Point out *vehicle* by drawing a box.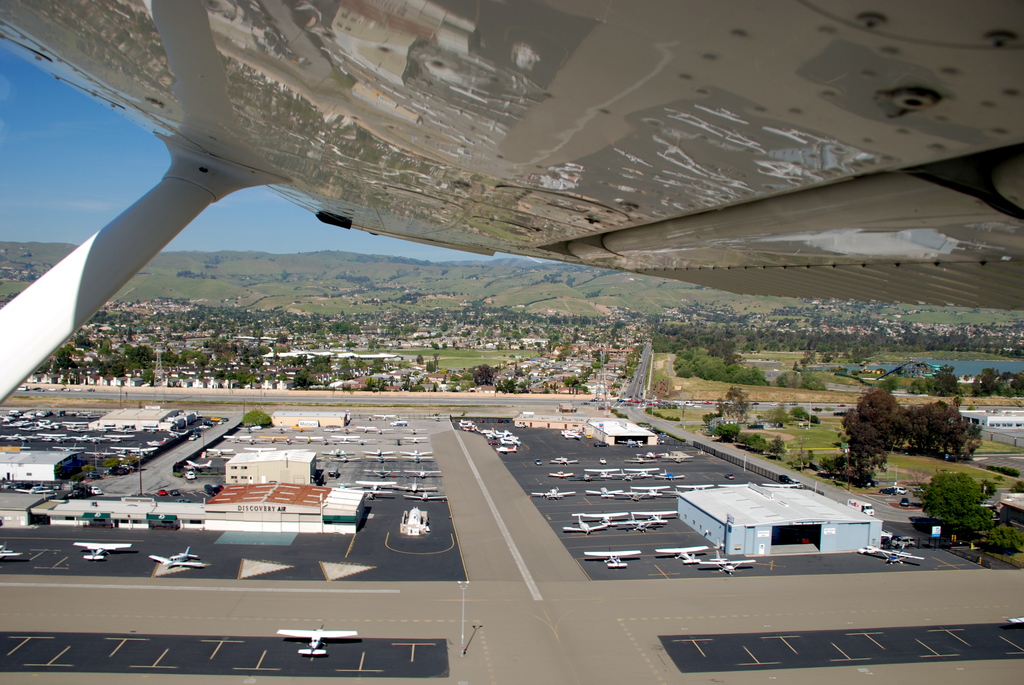
563/515/606/535.
